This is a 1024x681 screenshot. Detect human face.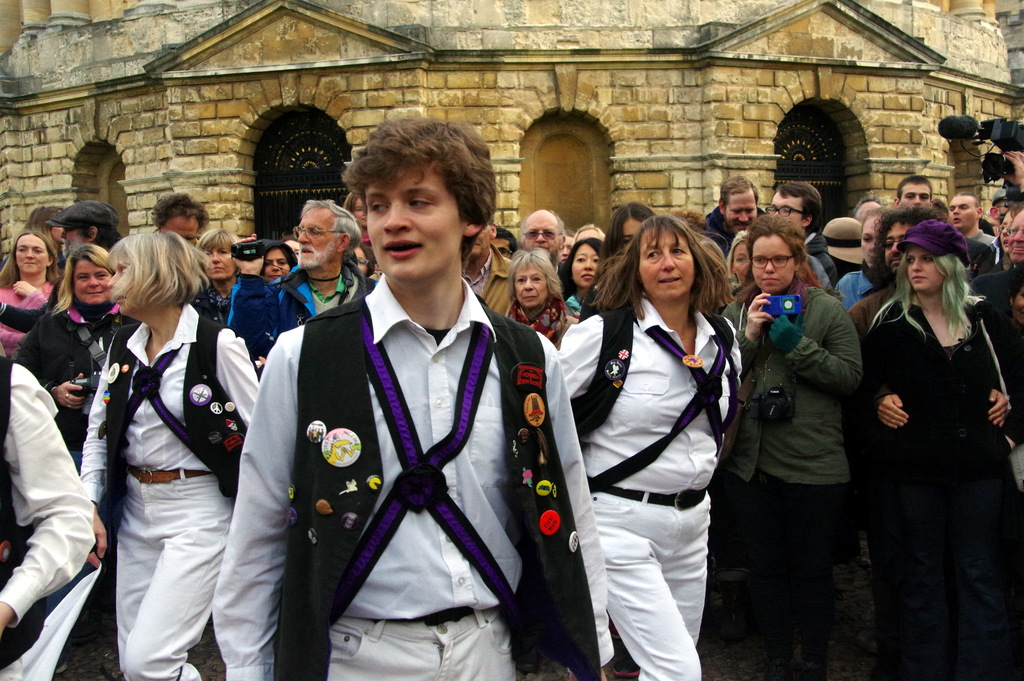
<region>863, 212, 876, 268</region>.
